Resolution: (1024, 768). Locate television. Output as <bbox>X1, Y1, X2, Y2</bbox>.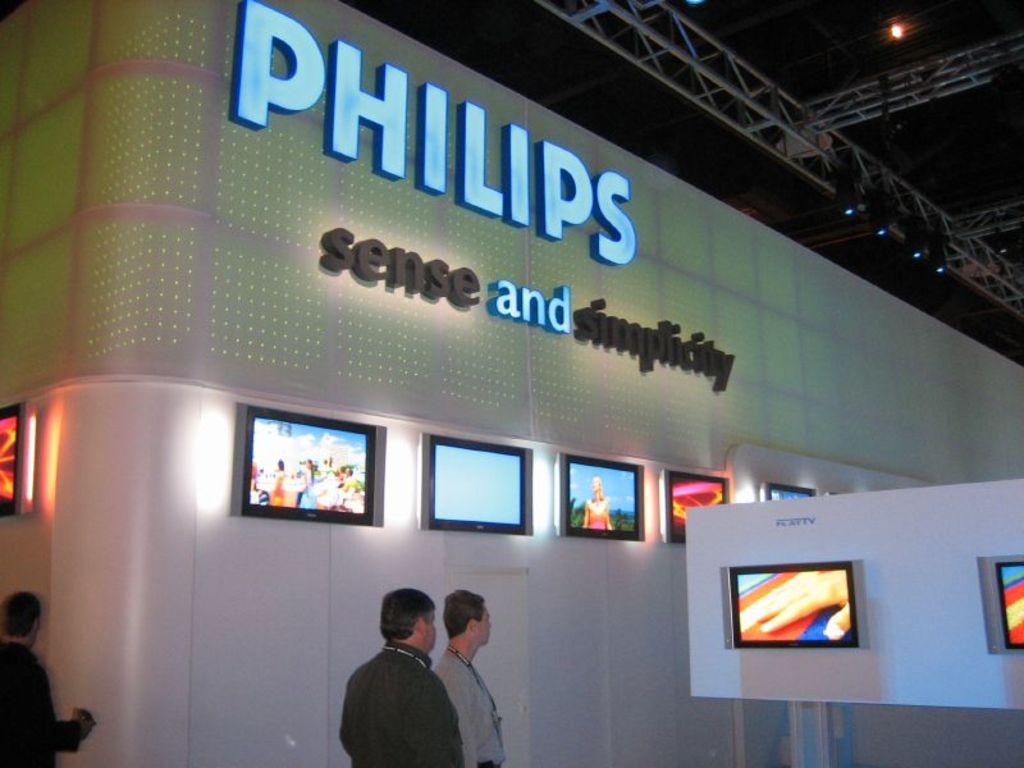
<bbox>726, 562, 861, 649</bbox>.
